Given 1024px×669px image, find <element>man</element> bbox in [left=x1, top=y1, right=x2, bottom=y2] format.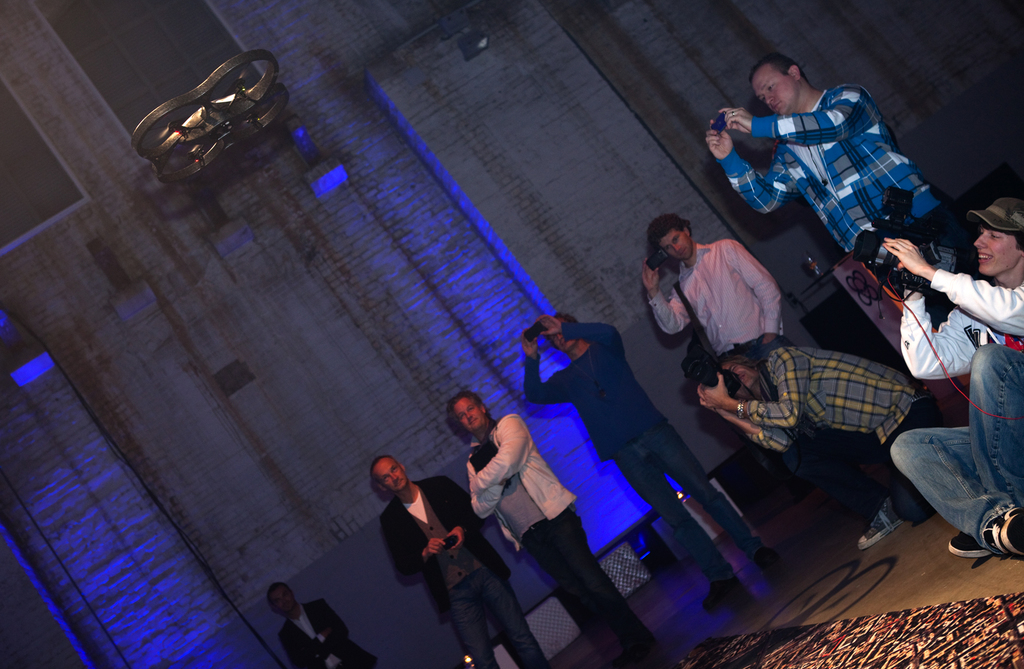
[left=525, top=312, right=779, bottom=607].
